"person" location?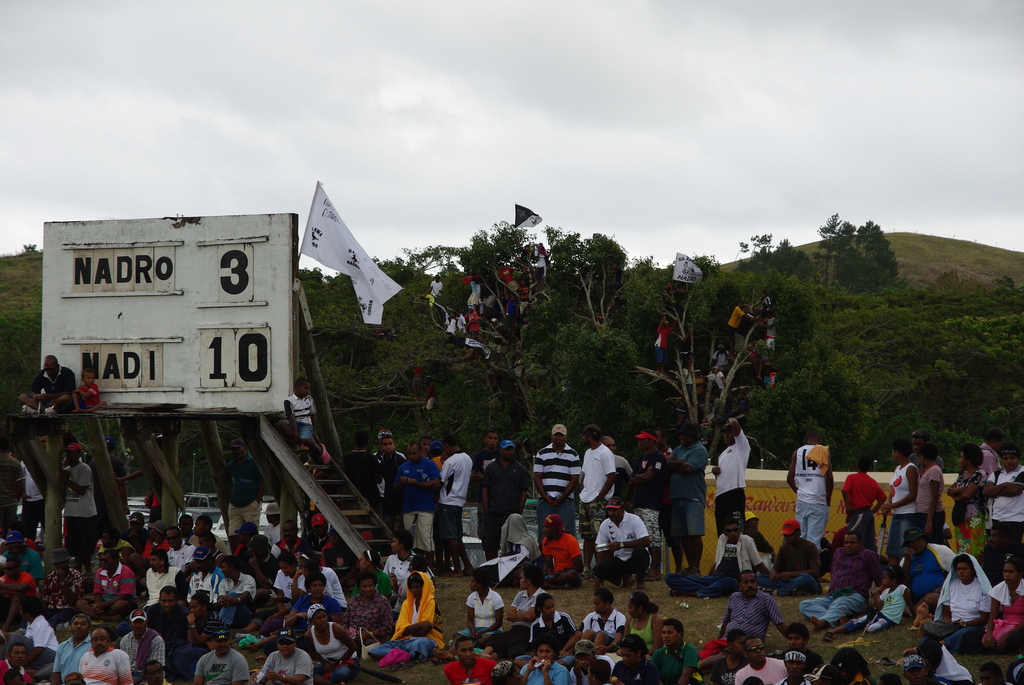
locate(743, 670, 763, 684)
